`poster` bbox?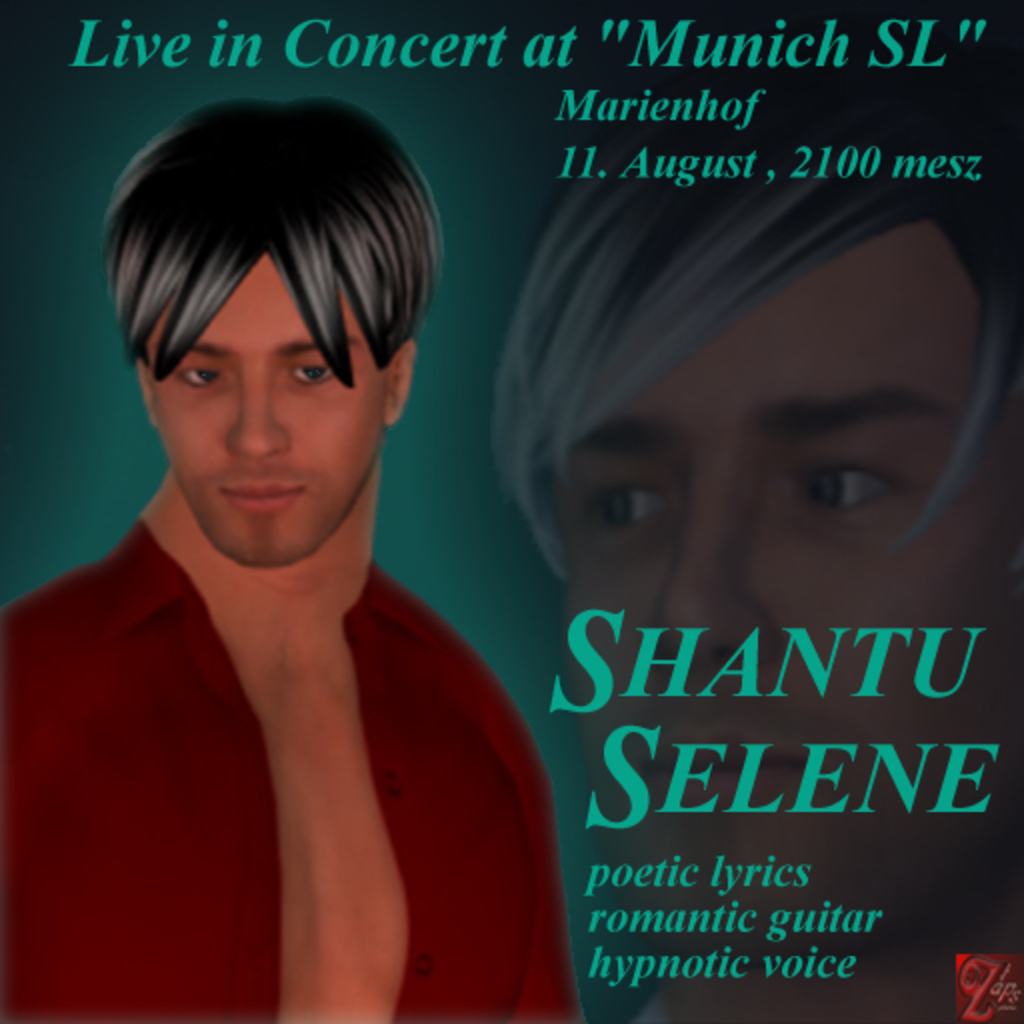
x1=0 y1=0 x2=1018 y2=1022
